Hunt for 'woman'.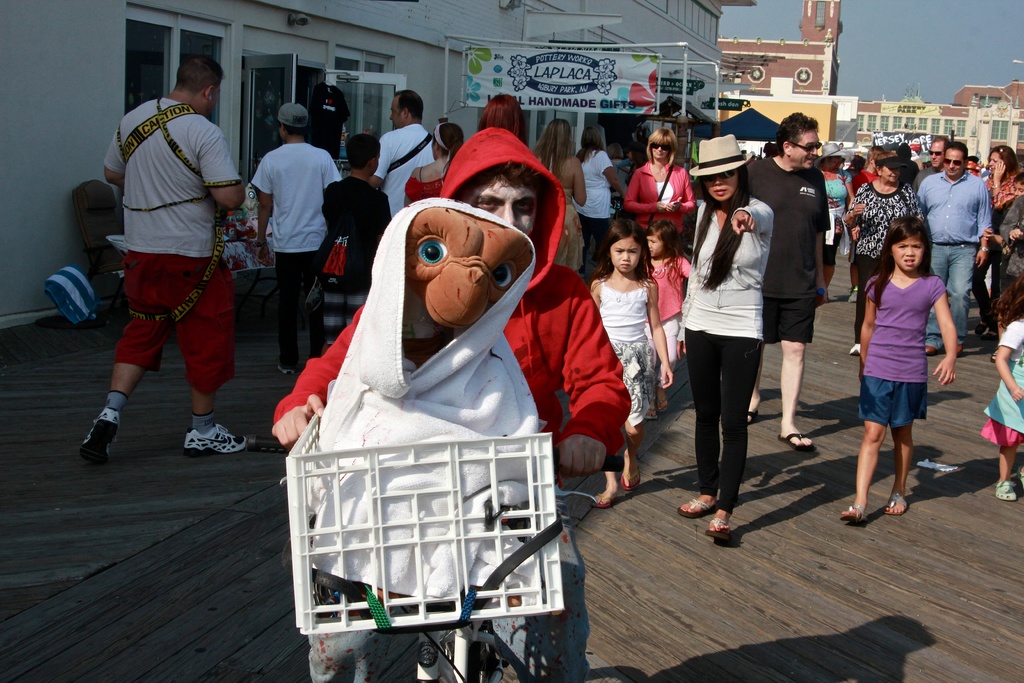
Hunted down at 536, 120, 588, 274.
